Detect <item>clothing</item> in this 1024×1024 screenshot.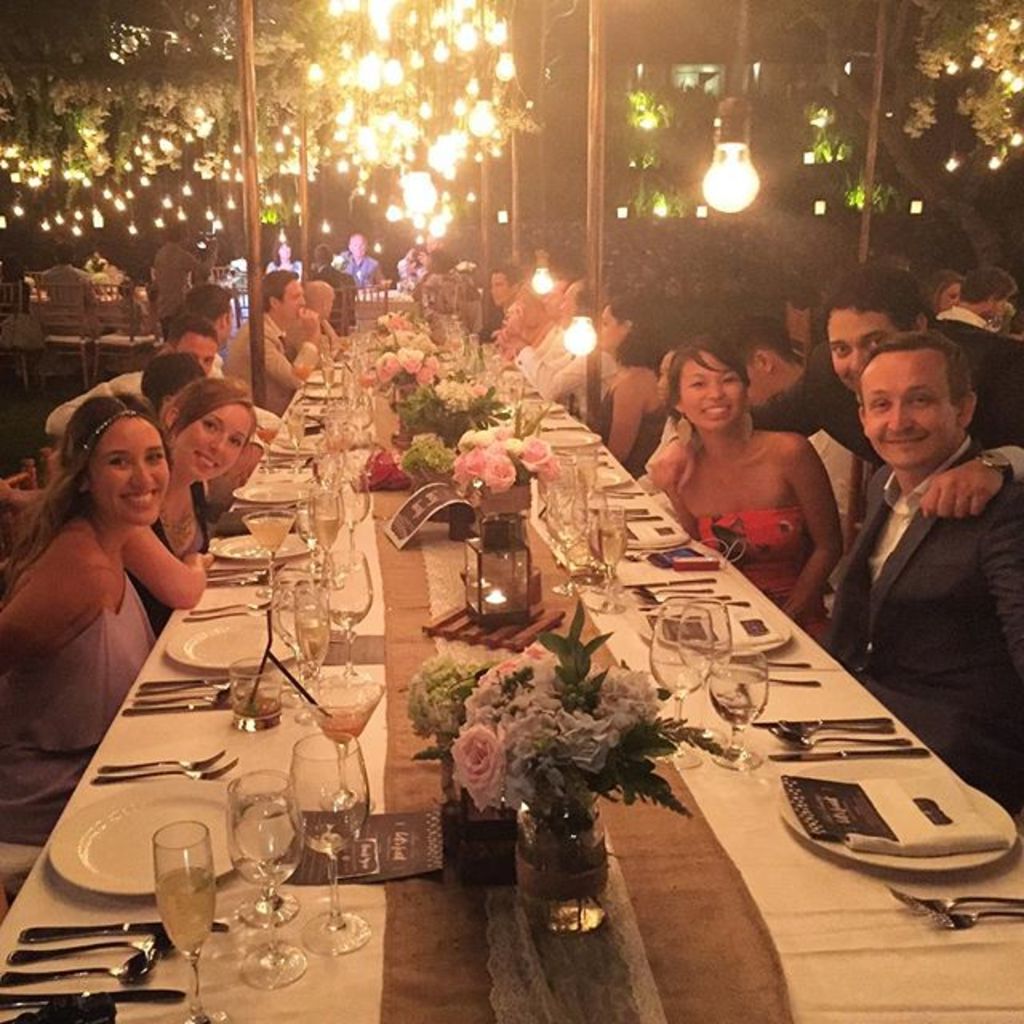
Detection: [x1=678, y1=326, x2=1022, y2=480].
